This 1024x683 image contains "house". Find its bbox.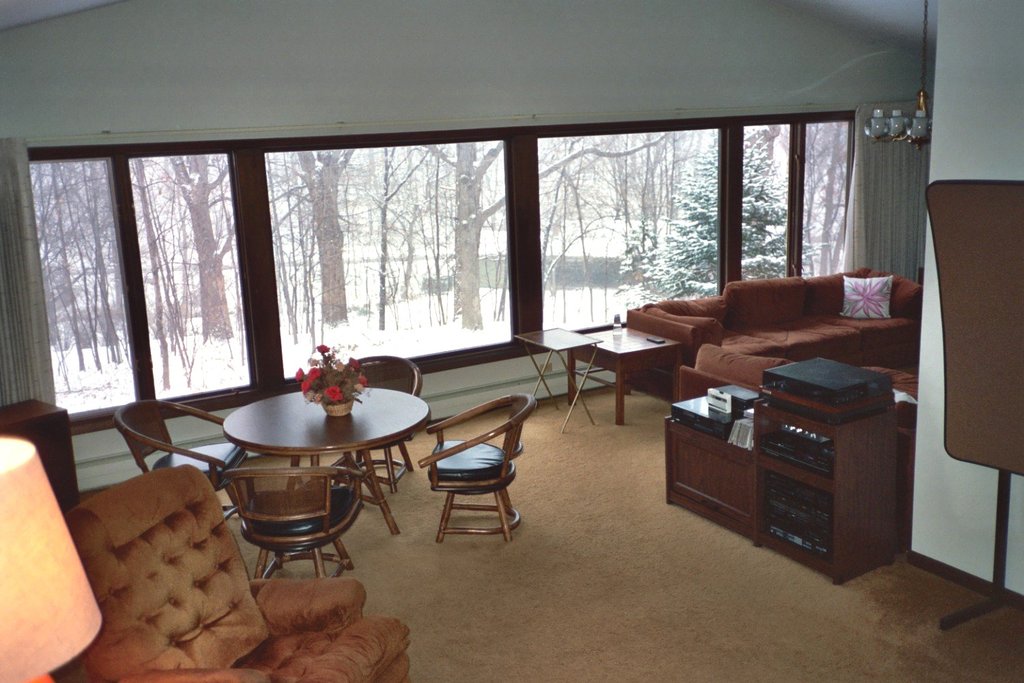
(x1=0, y1=0, x2=1023, y2=682).
